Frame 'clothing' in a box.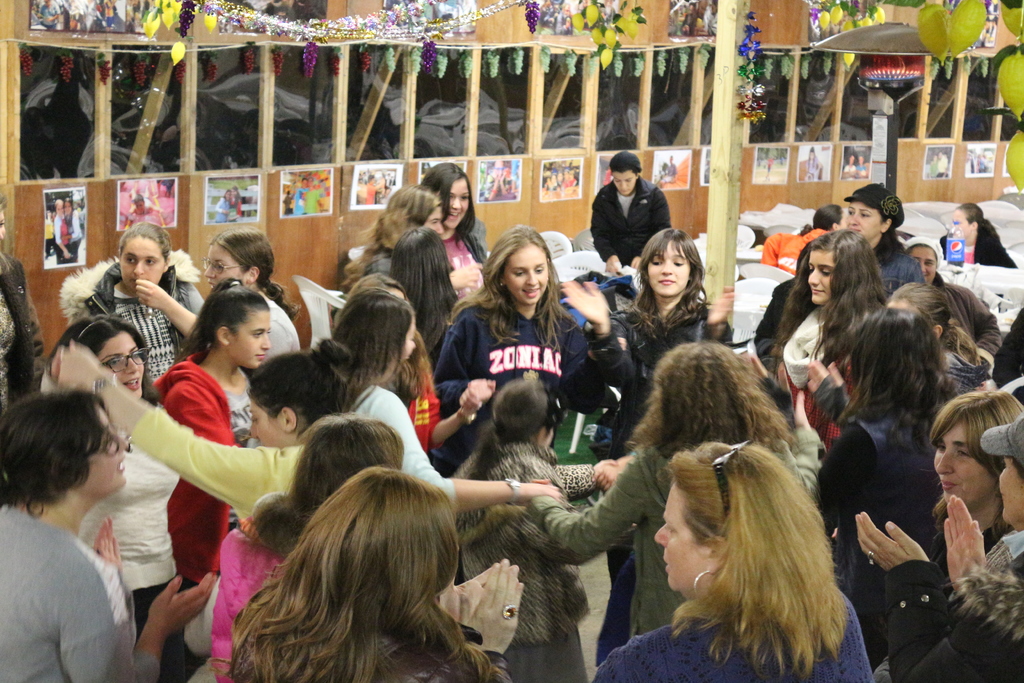
BBox(589, 180, 671, 272).
